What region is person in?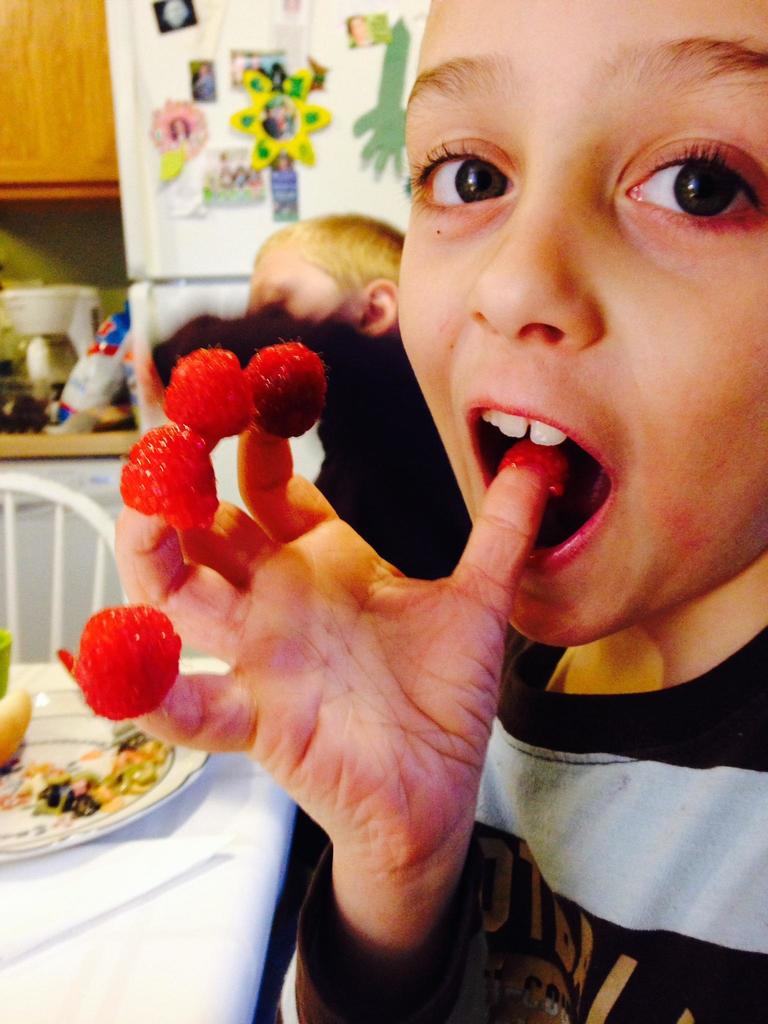
105:54:710:979.
